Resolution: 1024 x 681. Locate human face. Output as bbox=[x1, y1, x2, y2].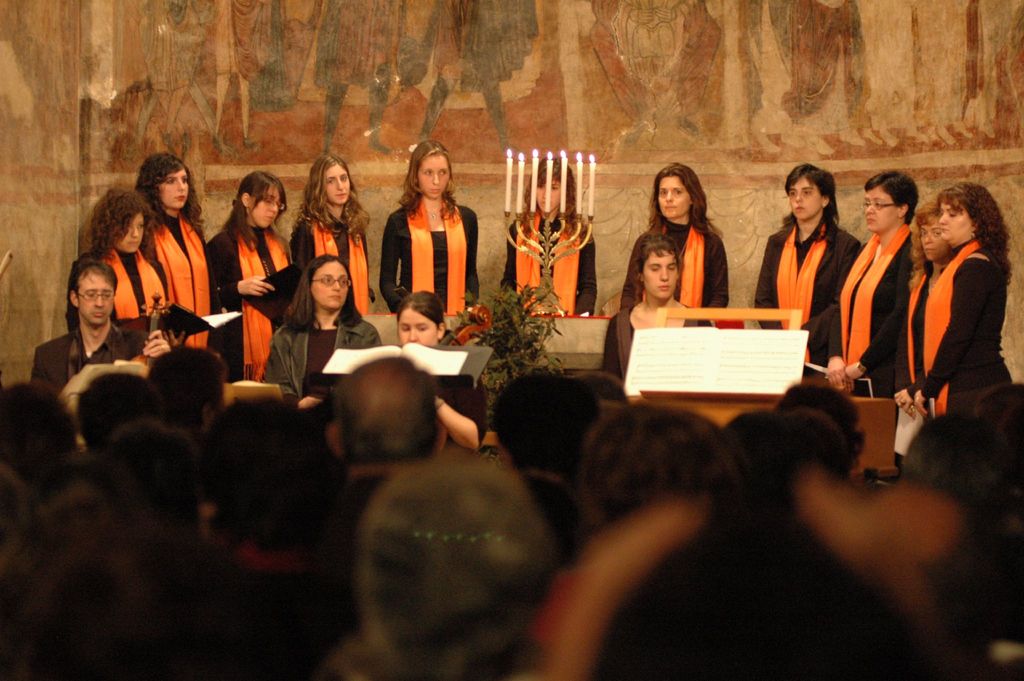
bbox=[250, 183, 282, 224].
